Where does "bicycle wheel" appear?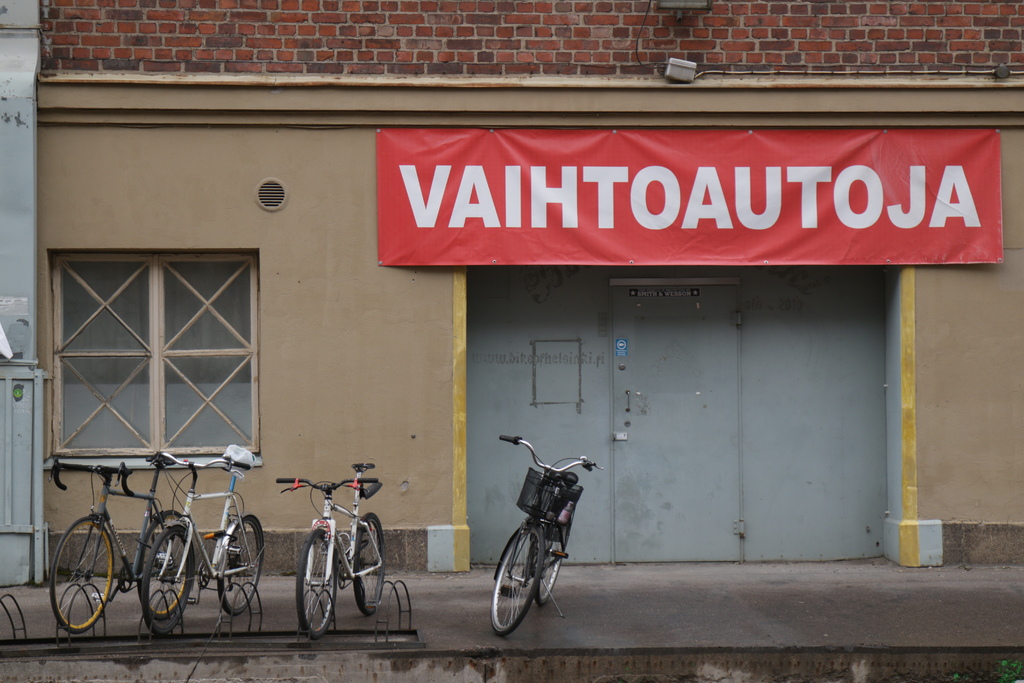
Appears at select_region(49, 515, 115, 637).
